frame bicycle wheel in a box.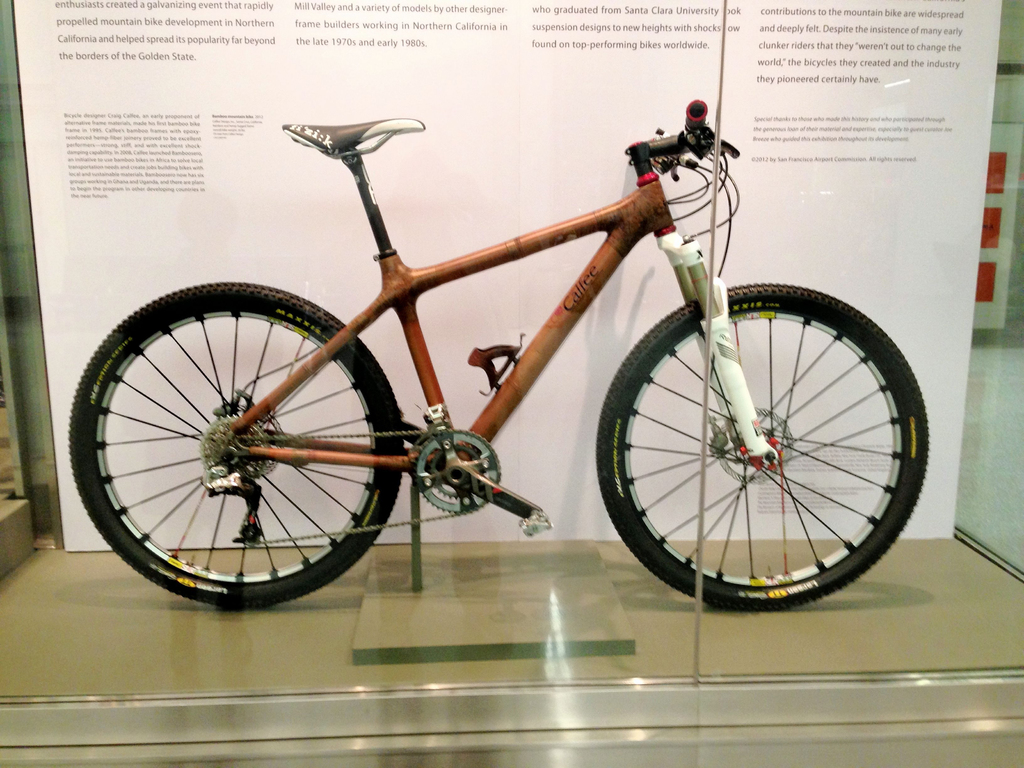
BBox(65, 280, 429, 610).
